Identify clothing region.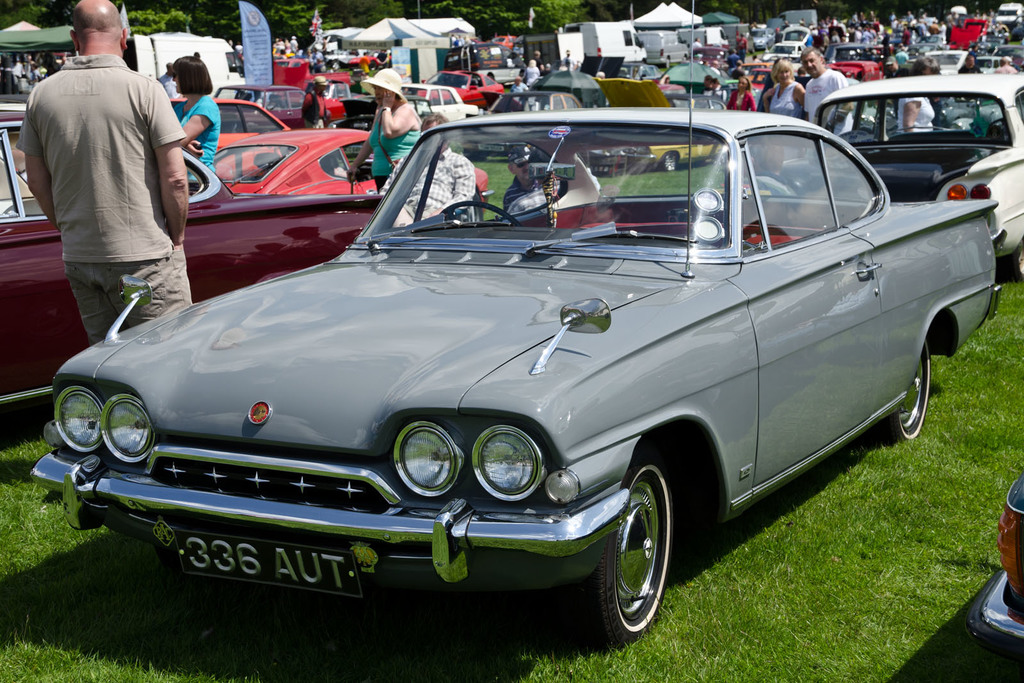
Region: 365 120 420 194.
